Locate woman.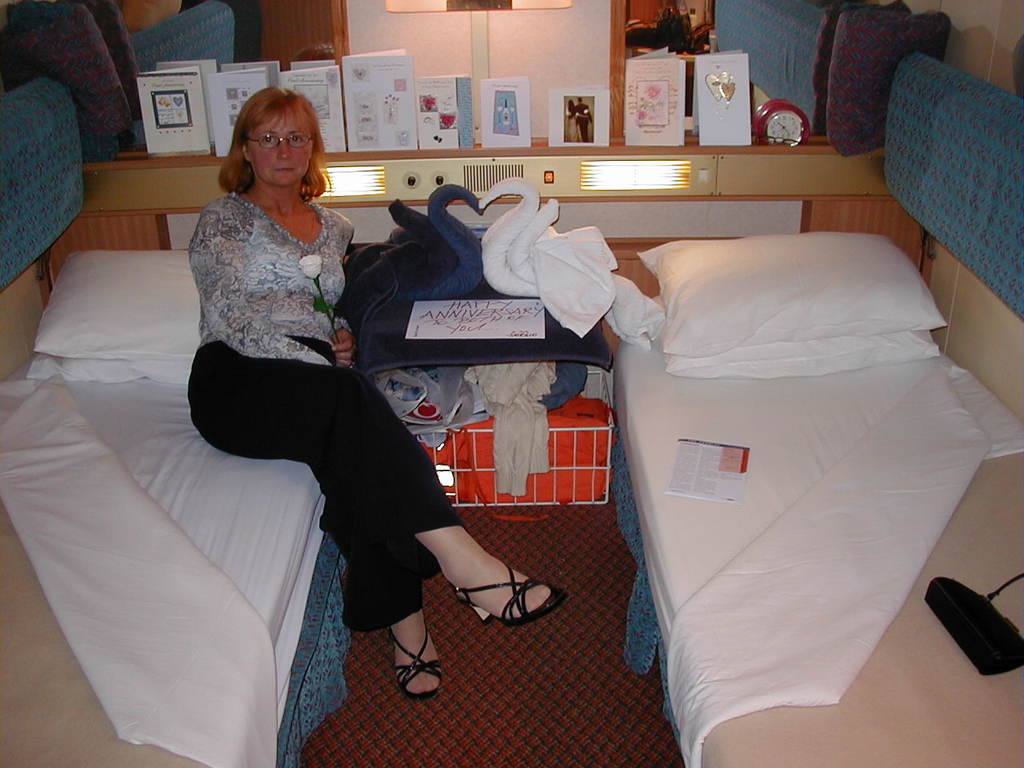
Bounding box: {"left": 192, "top": 84, "right": 478, "bottom": 750}.
